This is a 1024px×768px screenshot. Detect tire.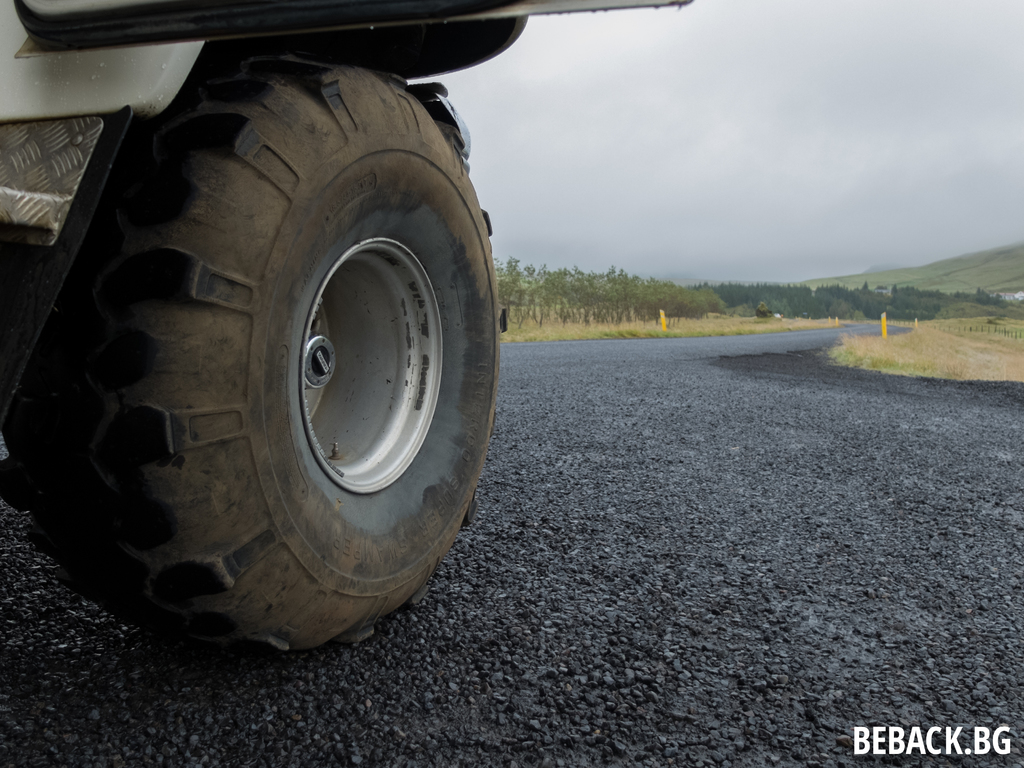
<bbox>0, 44, 515, 668</bbox>.
